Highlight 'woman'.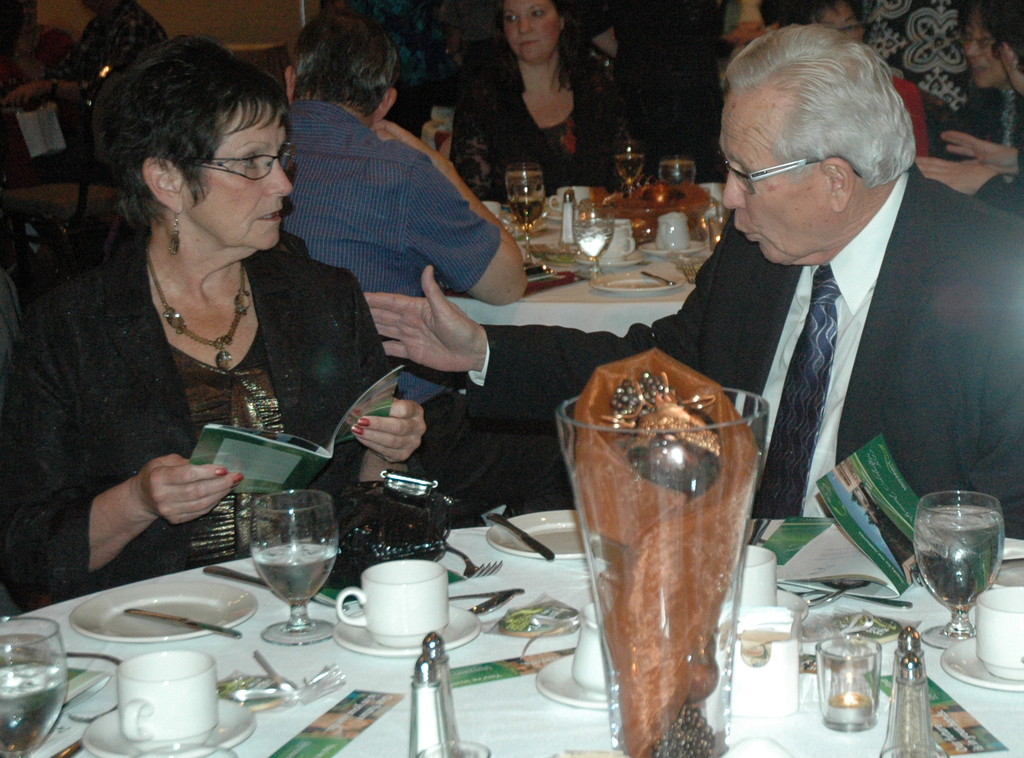
Highlighted region: select_region(8, 1, 177, 177).
